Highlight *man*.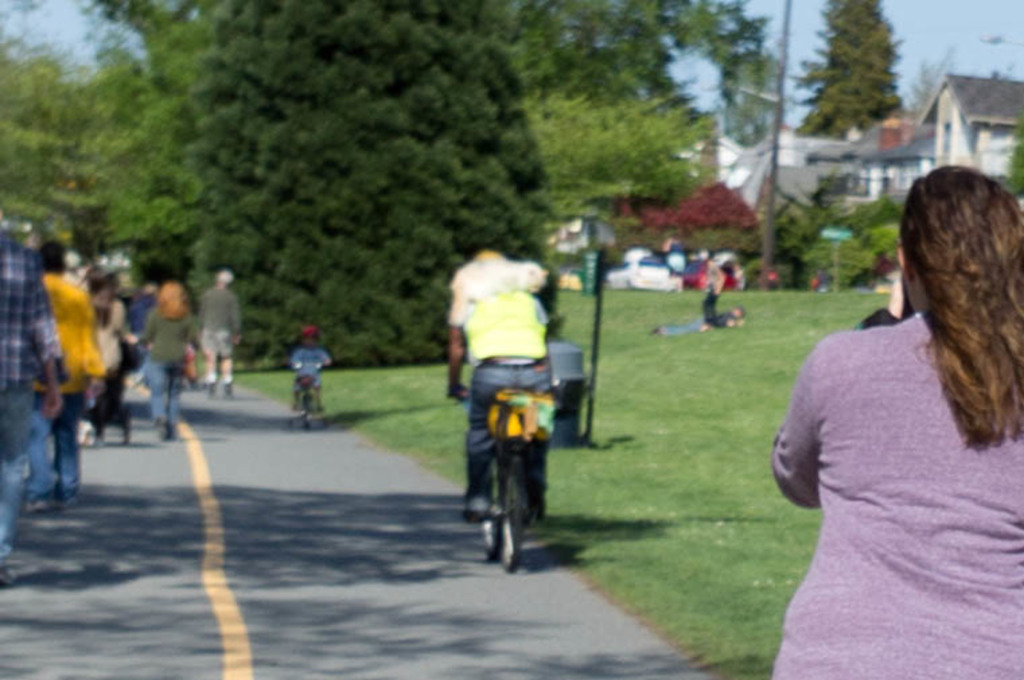
Highlighted region: region(448, 238, 577, 567).
